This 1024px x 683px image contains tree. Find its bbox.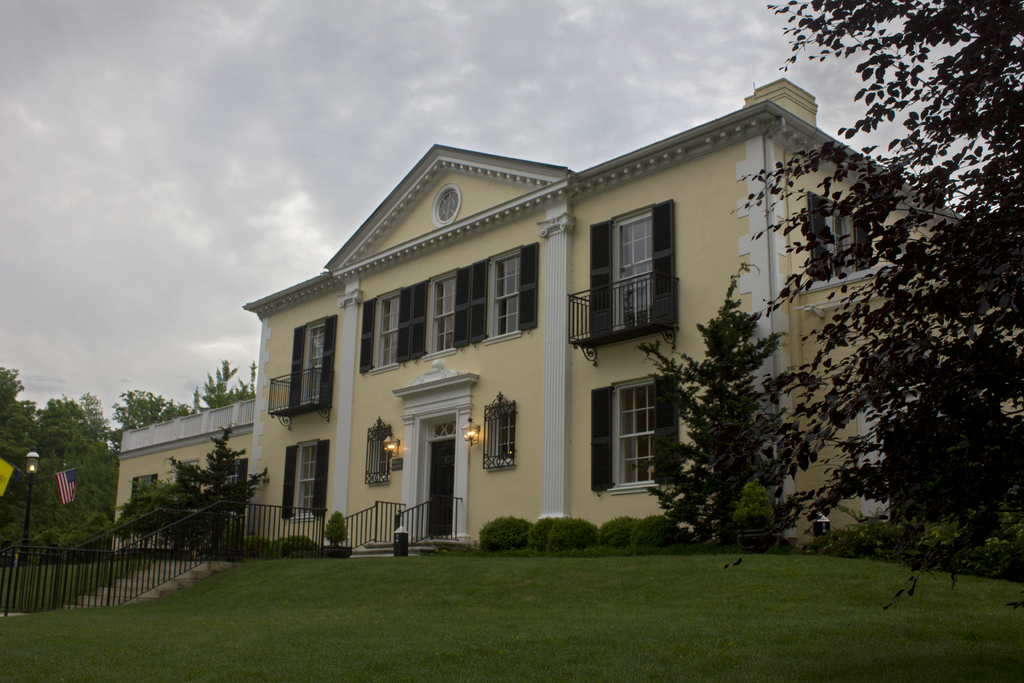
x1=189, y1=355, x2=251, y2=404.
